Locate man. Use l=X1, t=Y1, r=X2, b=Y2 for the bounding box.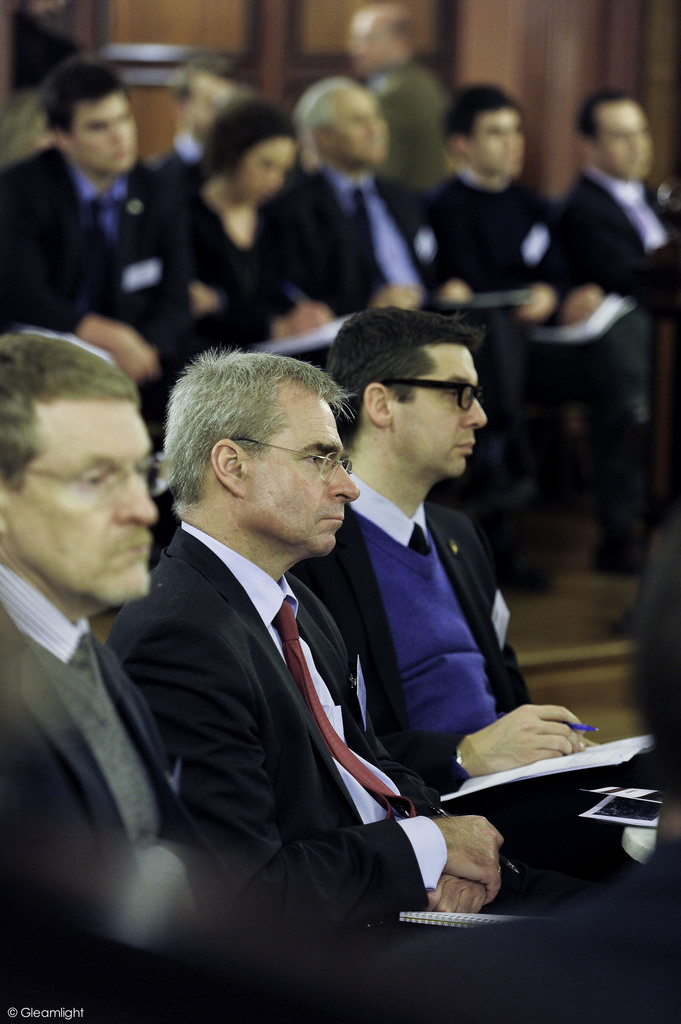
l=546, t=88, r=680, b=323.
